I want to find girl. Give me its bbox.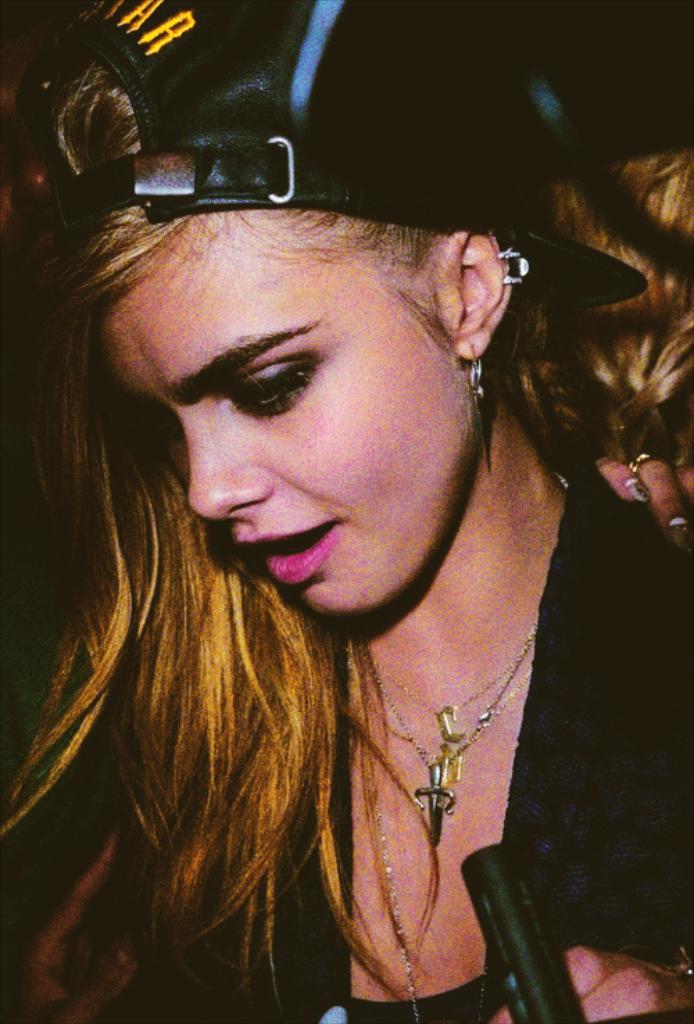
[left=0, top=0, right=693, bottom=1023].
